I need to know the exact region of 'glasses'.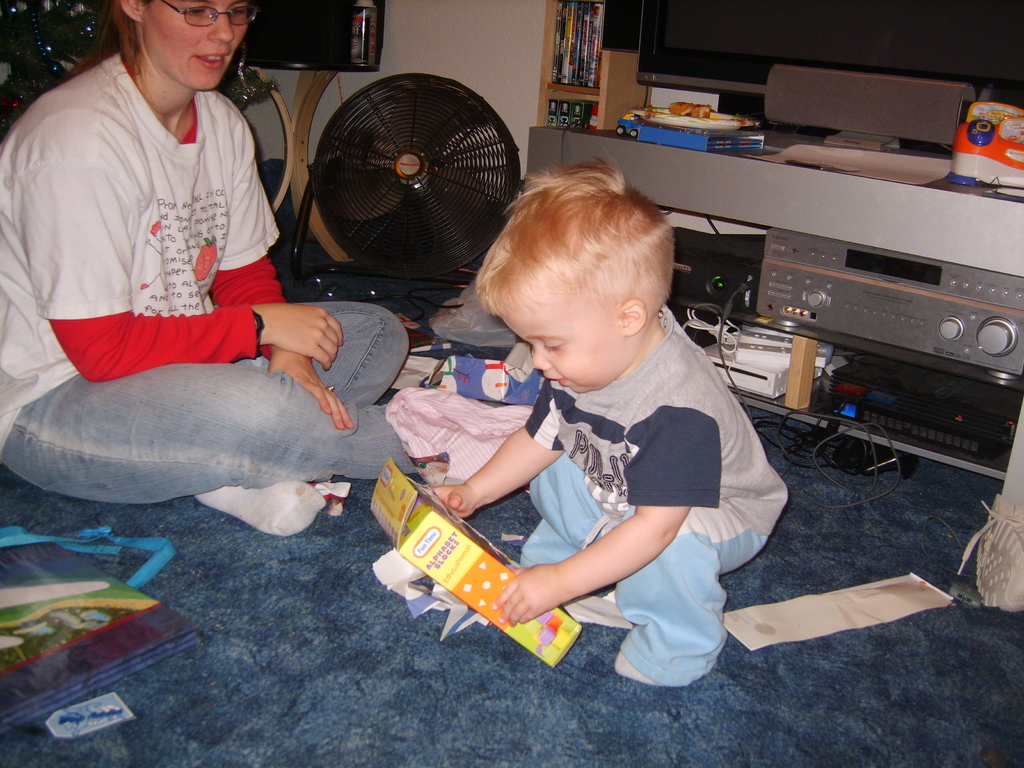
Region: pyautogui.locateOnScreen(159, 0, 262, 32).
